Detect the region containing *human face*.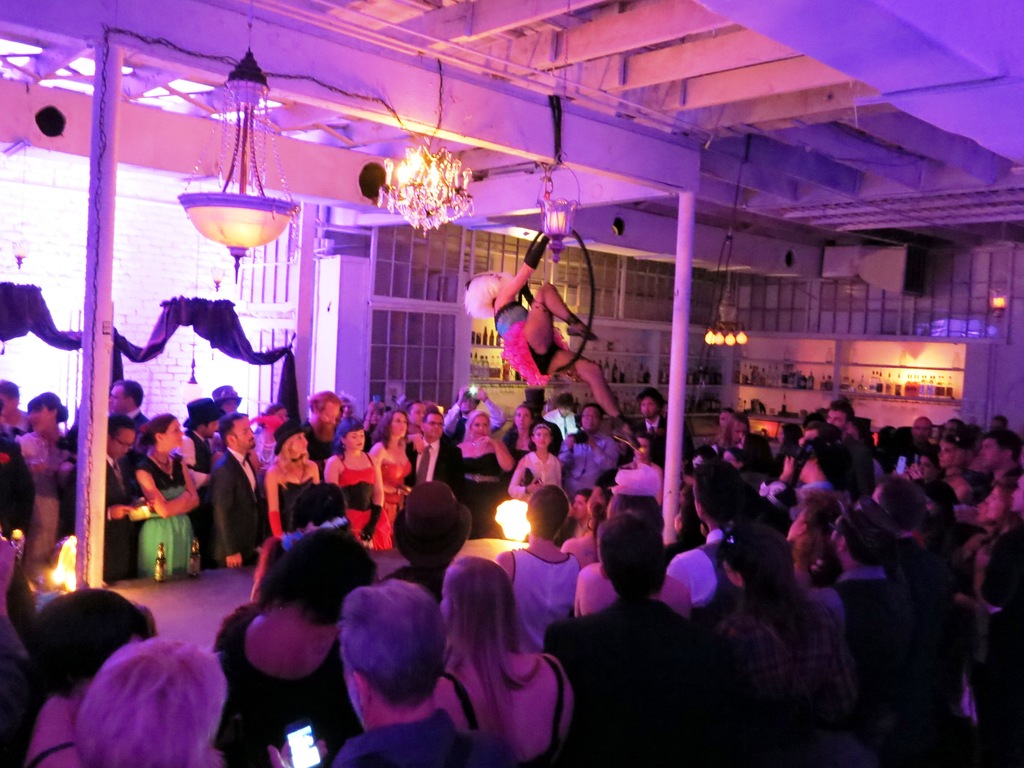
pyautogui.locateOnScreen(640, 394, 661, 414).
